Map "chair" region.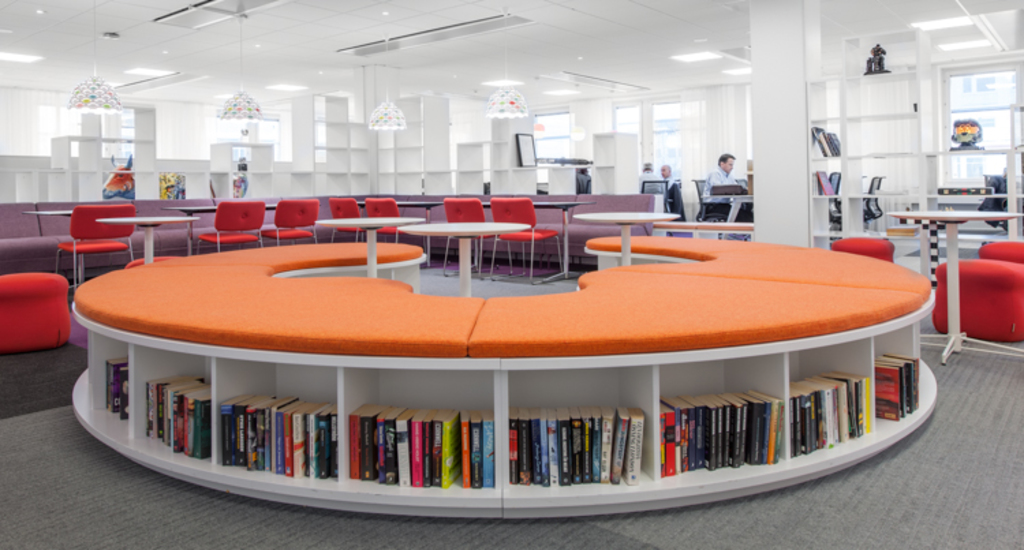
Mapped to (left=933, top=213, right=1023, bottom=363).
